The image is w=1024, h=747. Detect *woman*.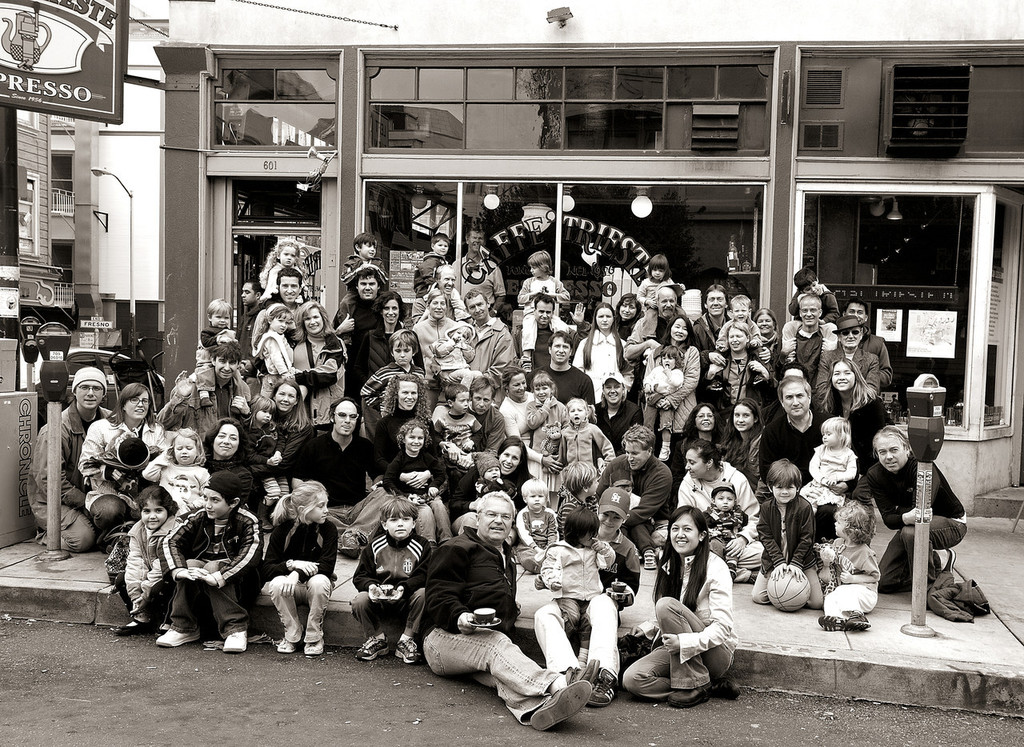
Detection: (269,379,319,470).
